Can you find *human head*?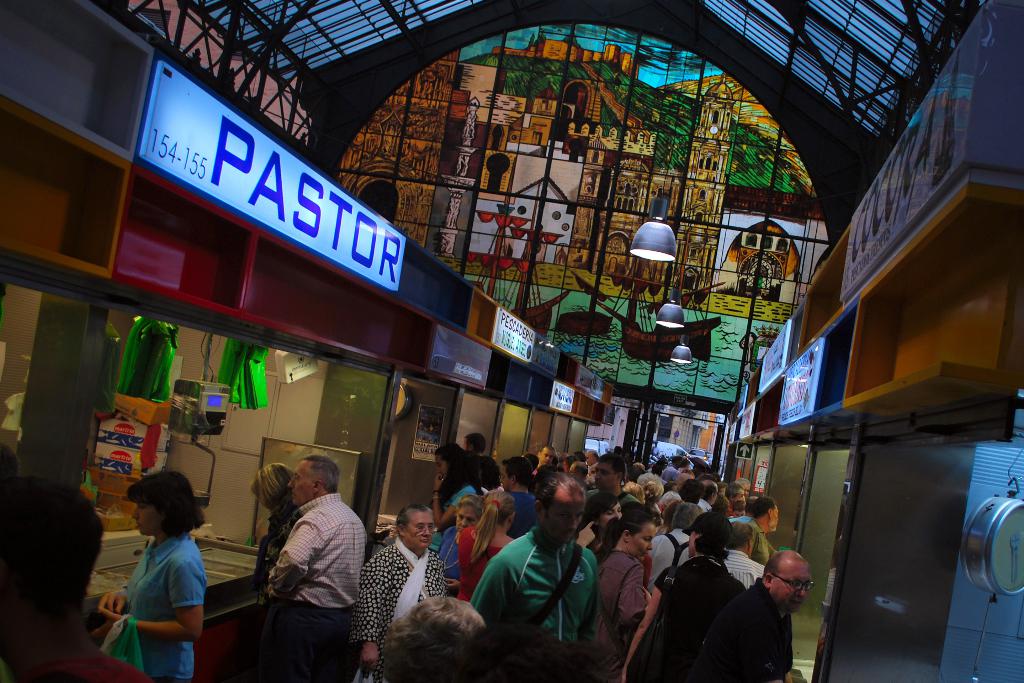
Yes, bounding box: crop(249, 465, 298, 520).
